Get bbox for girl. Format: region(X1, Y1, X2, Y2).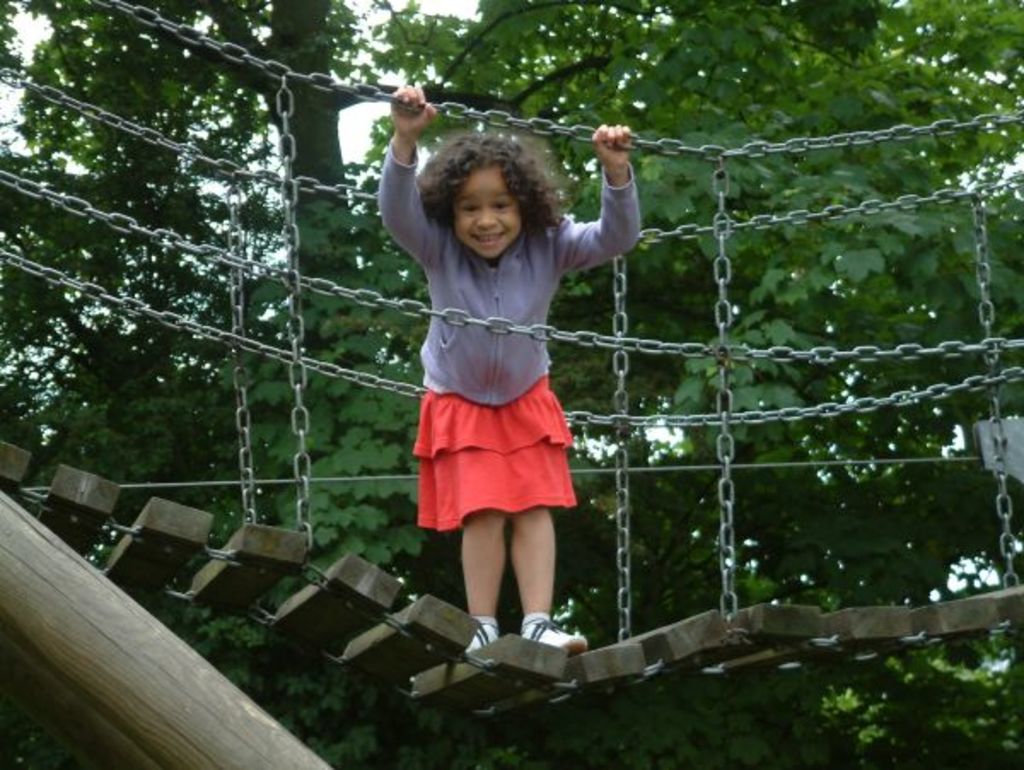
region(374, 85, 643, 654).
